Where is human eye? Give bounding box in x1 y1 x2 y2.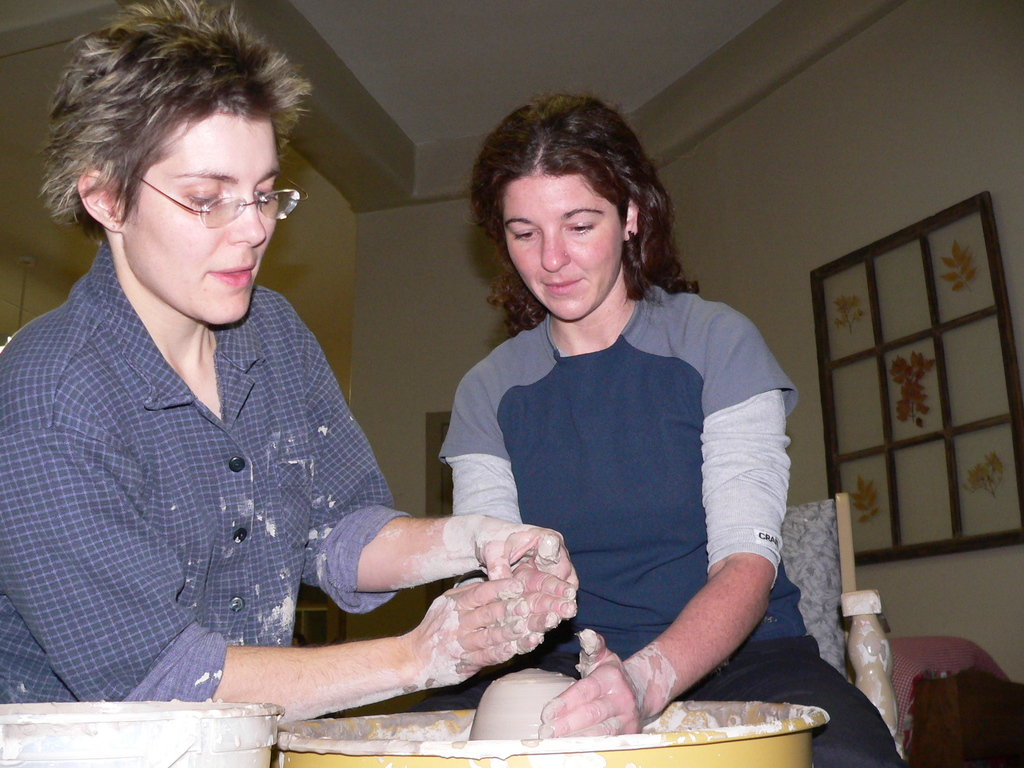
509 222 537 243.
